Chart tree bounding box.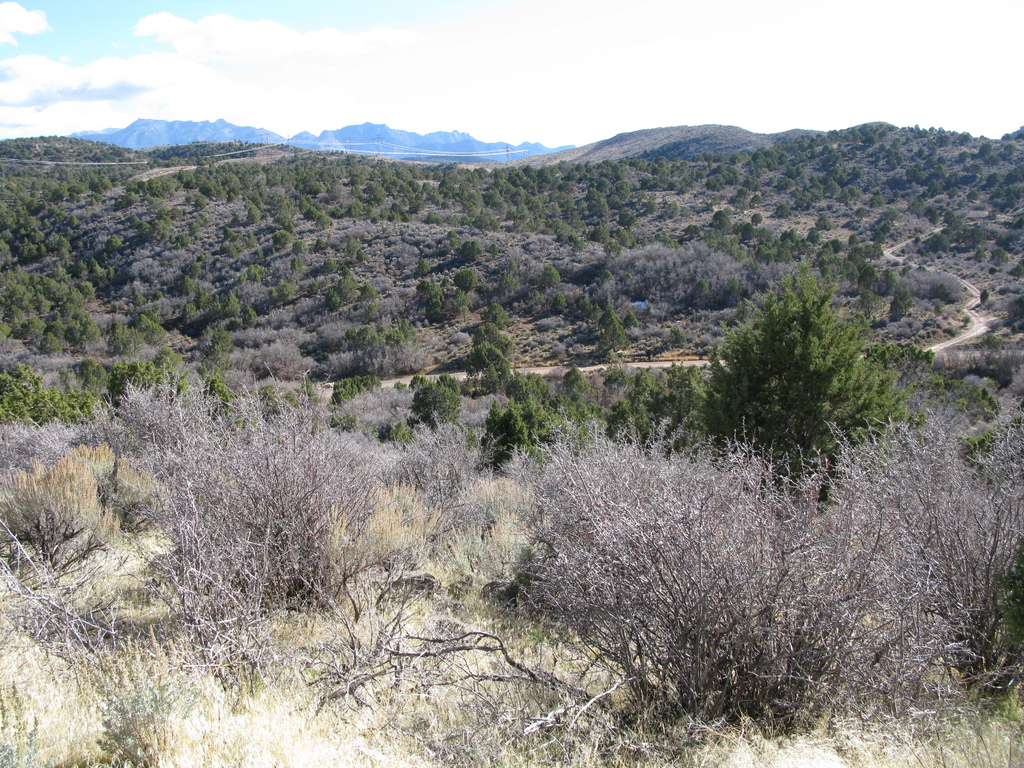
Charted: {"left": 348, "top": 175, "right": 365, "bottom": 186}.
